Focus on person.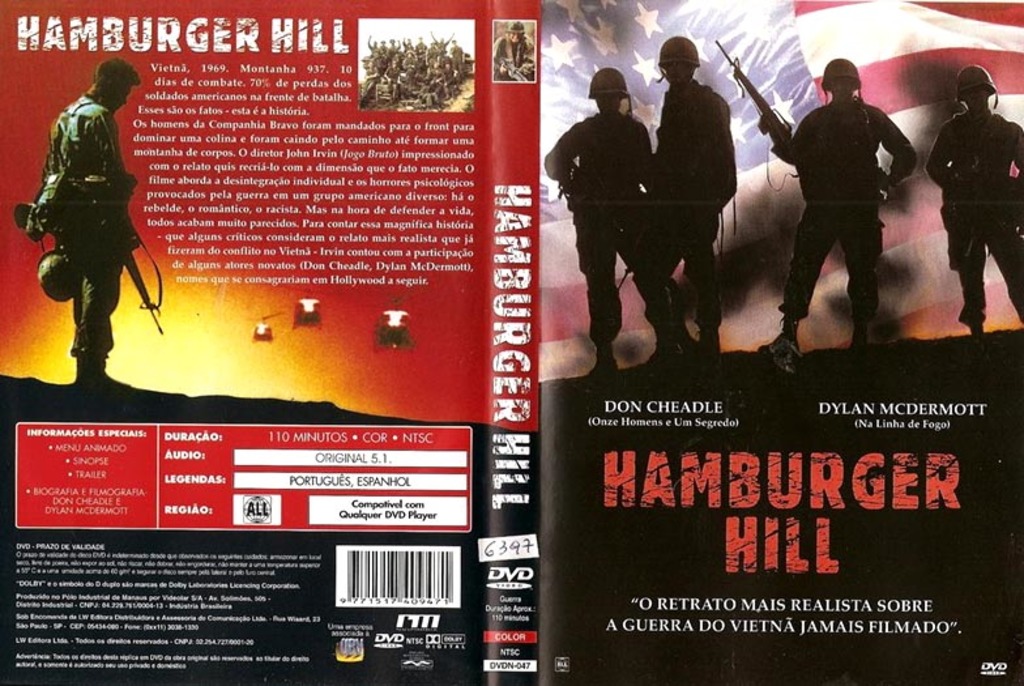
Focused at (x1=30, y1=44, x2=150, y2=395).
